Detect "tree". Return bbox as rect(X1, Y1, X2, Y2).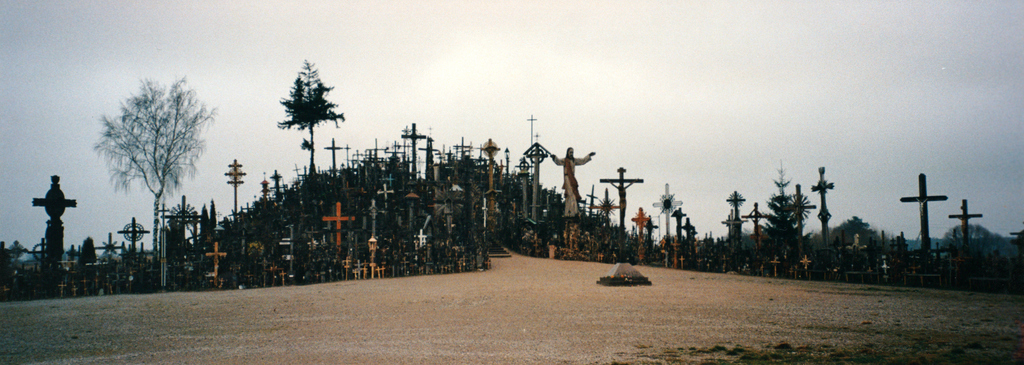
rect(271, 55, 351, 178).
